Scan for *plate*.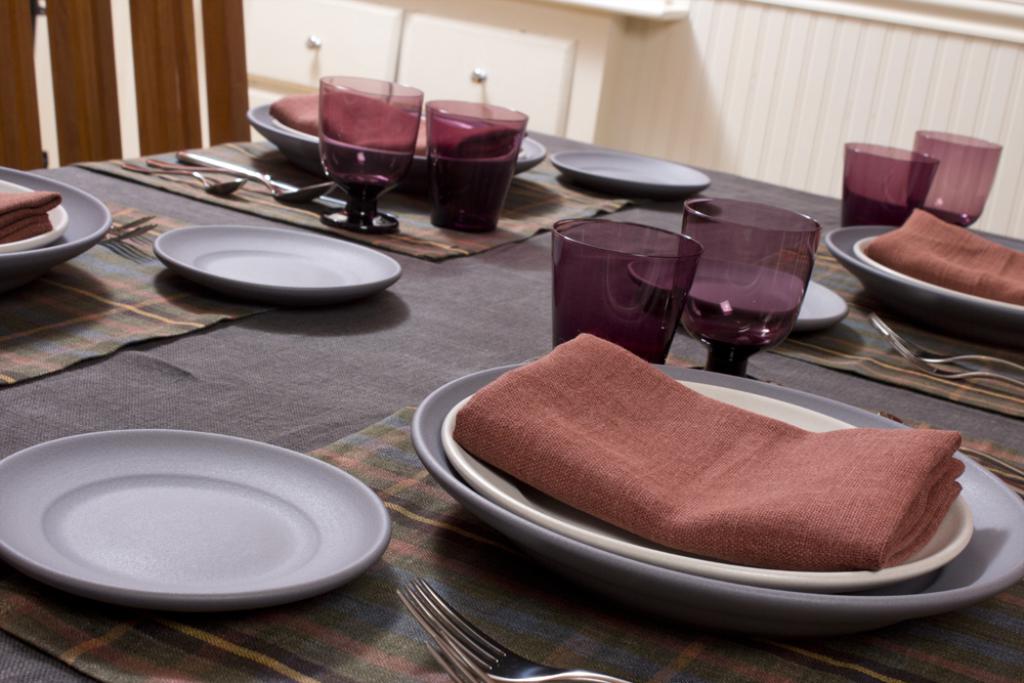
Scan result: 819,223,1023,340.
